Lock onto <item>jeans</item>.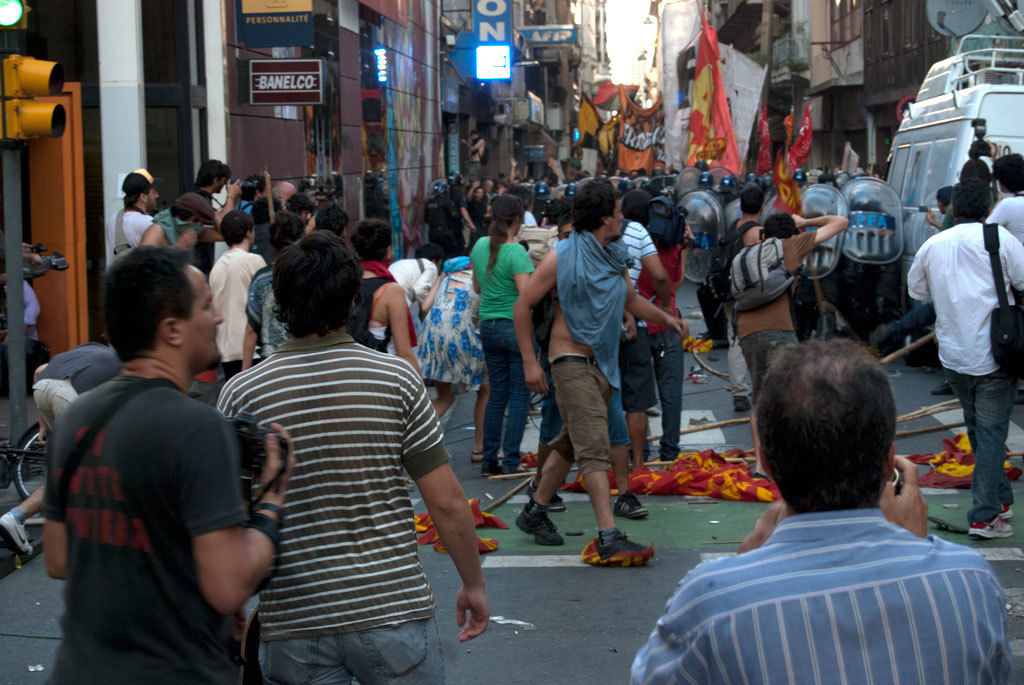
Locked: BBox(948, 361, 1017, 528).
